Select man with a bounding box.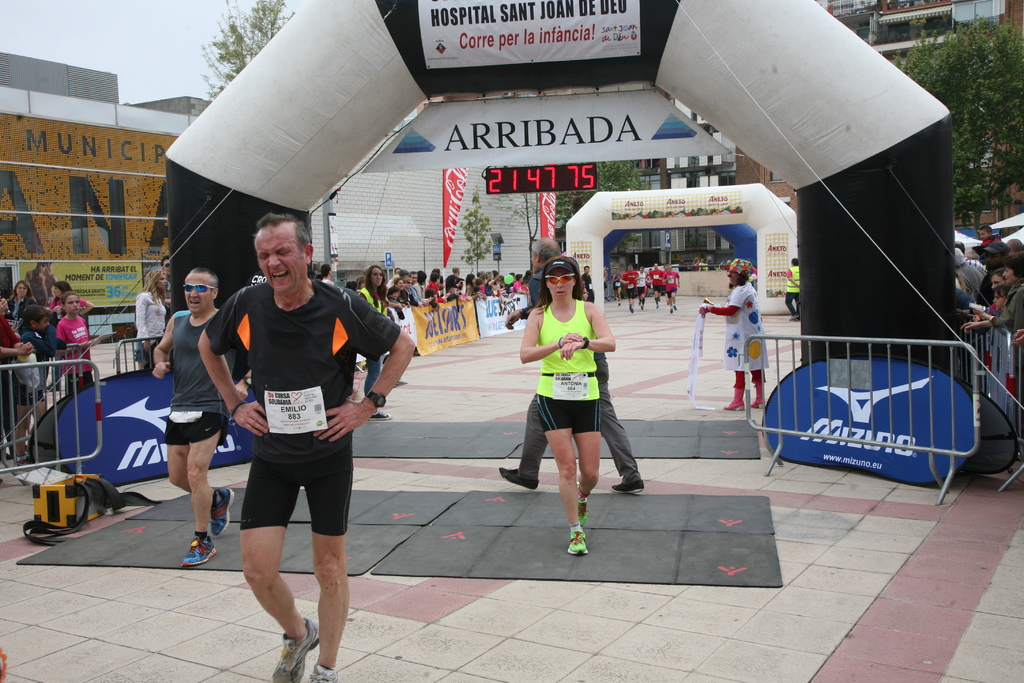
624, 263, 631, 310.
